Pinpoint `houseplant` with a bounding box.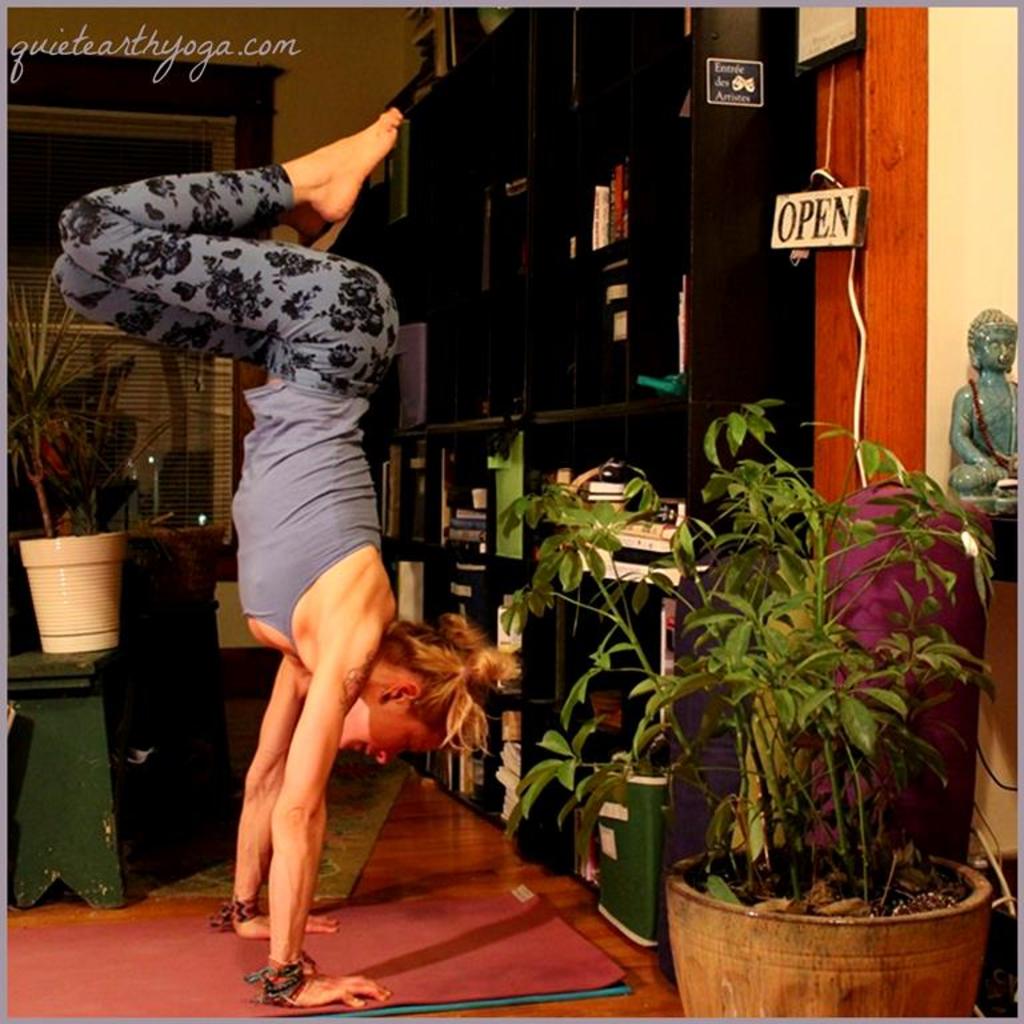
BBox(7, 267, 147, 655).
